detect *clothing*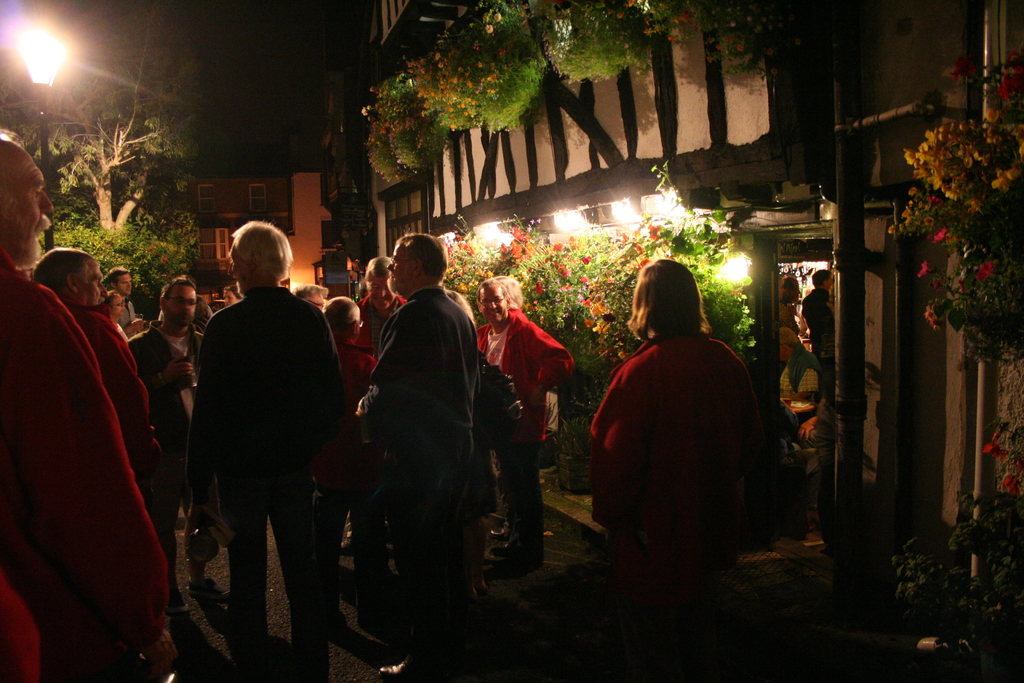
BBox(802, 288, 836, 403)
